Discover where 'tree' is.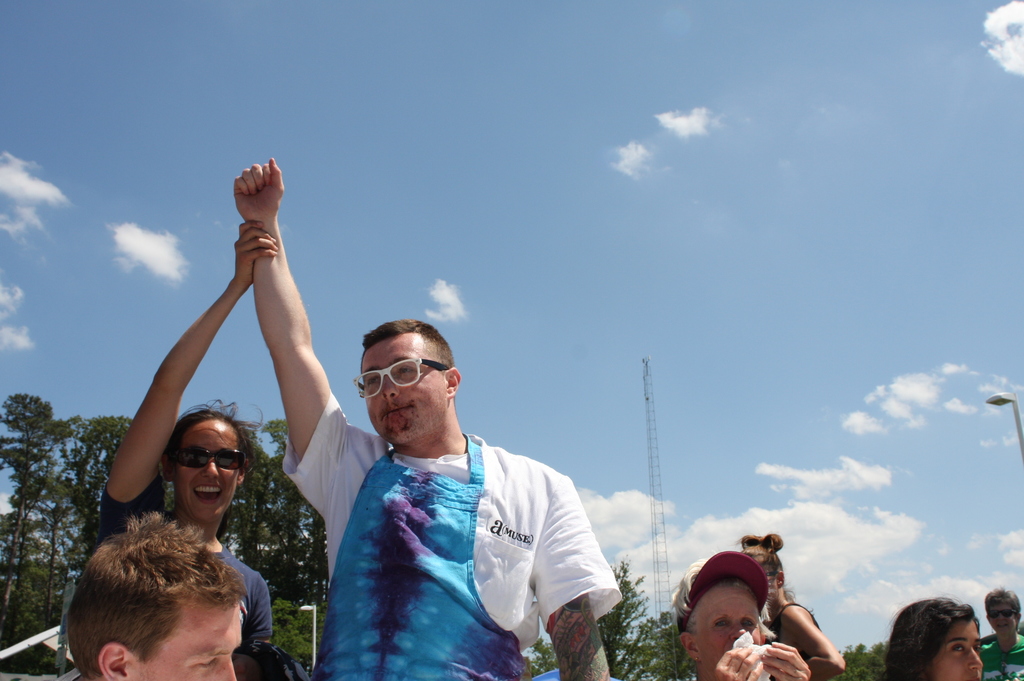
Discovered at x1=80, y1=412, x2=131, y2=540.
